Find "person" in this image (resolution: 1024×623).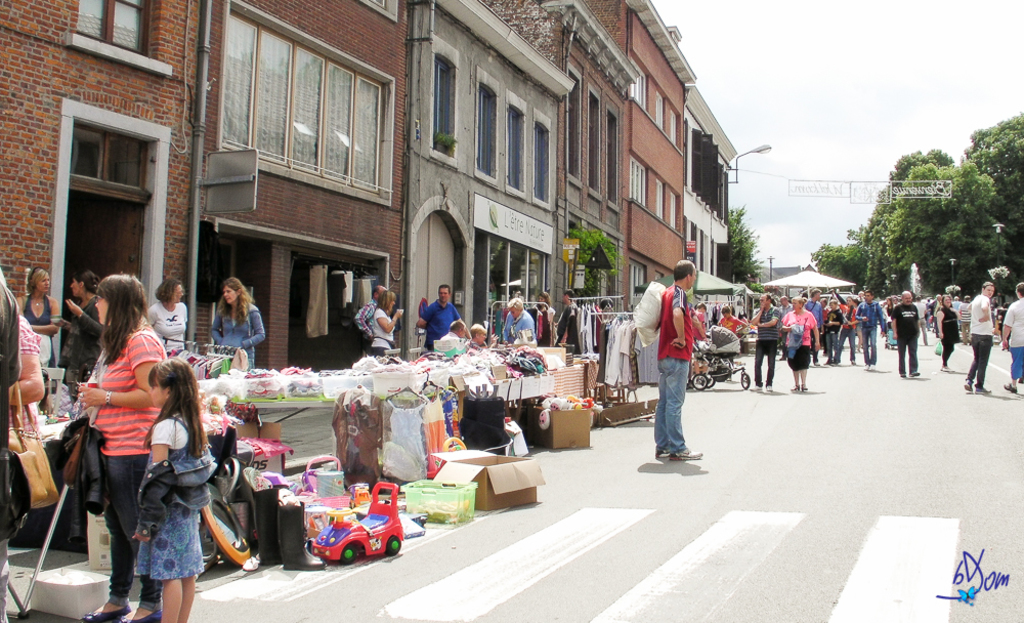
bbox=(371, 291, 403, 357).
